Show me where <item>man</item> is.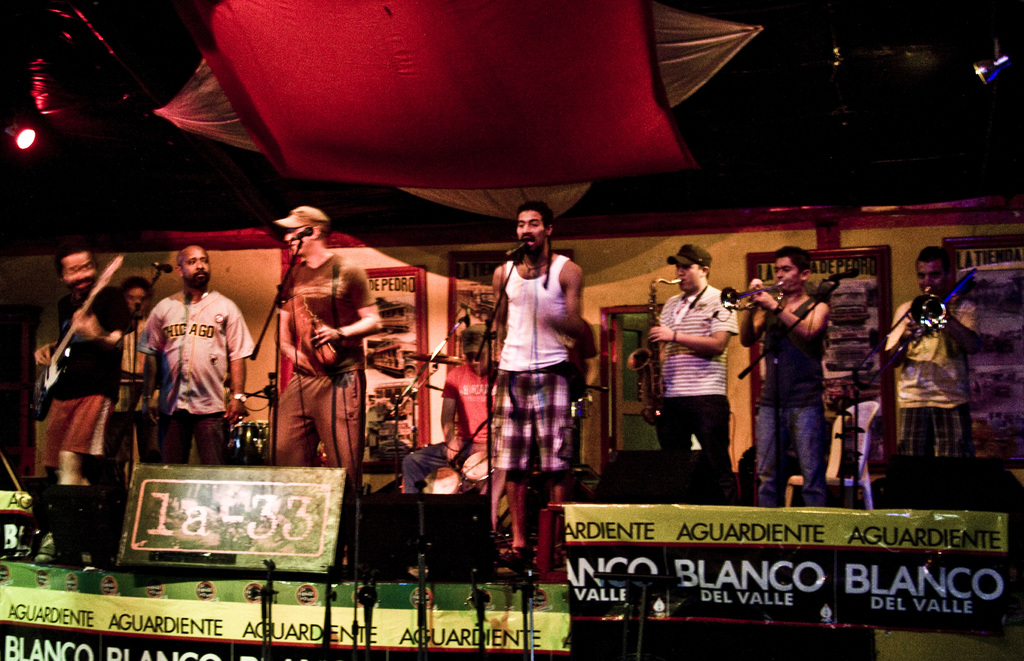
<item>man</item> is at [27,249,137,489].
